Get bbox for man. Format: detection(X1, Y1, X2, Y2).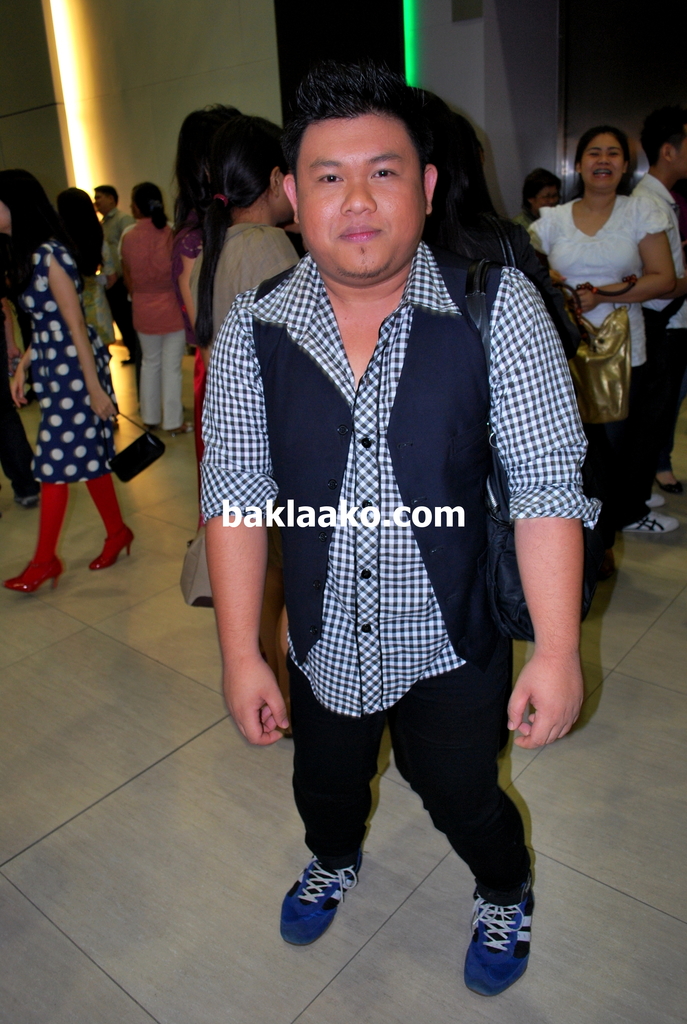
detection(617, 109, 686, 536).
